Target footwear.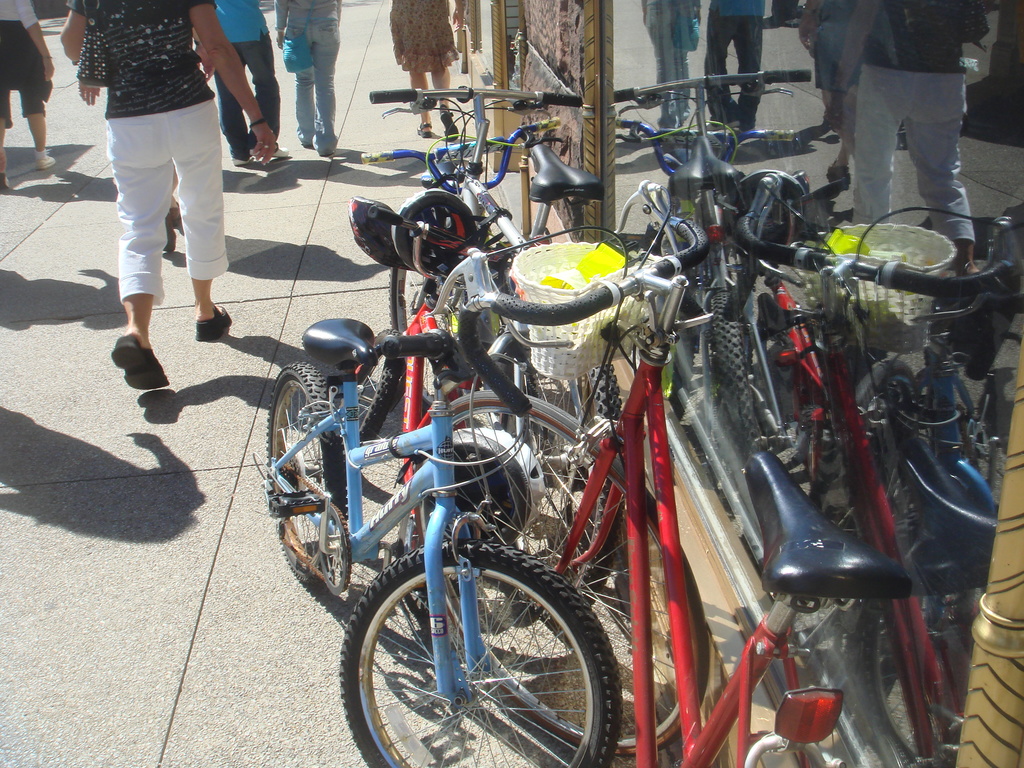
Target region: (109,335,170,396).
